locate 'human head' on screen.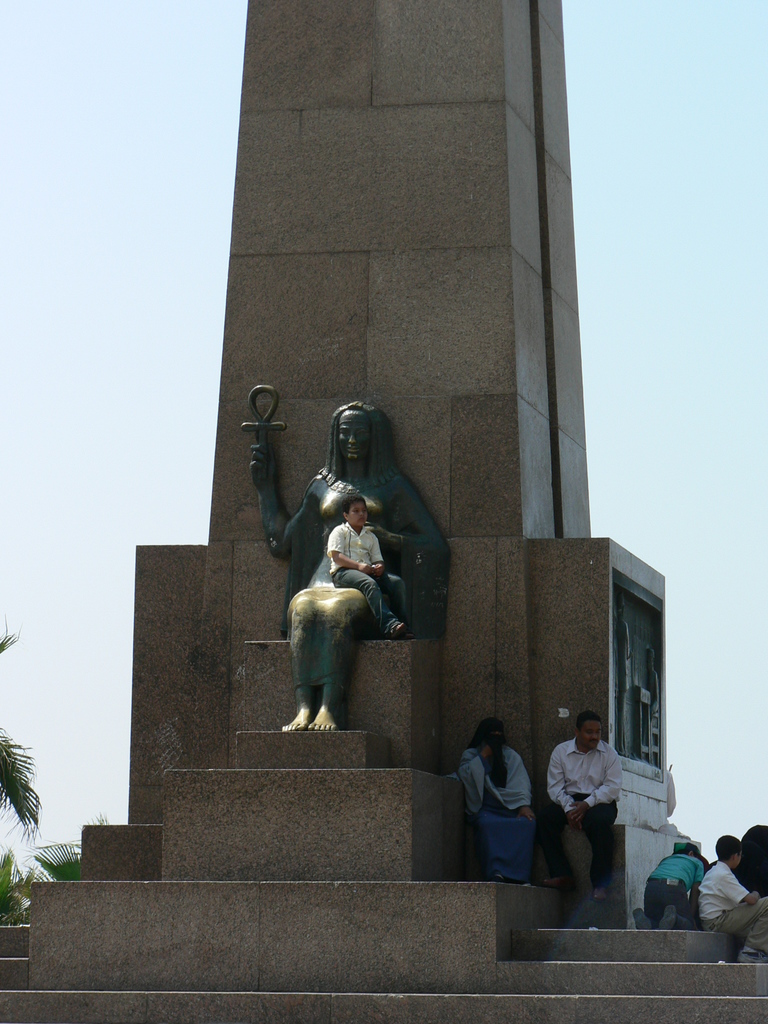
On screen at (575,715,601,750).
